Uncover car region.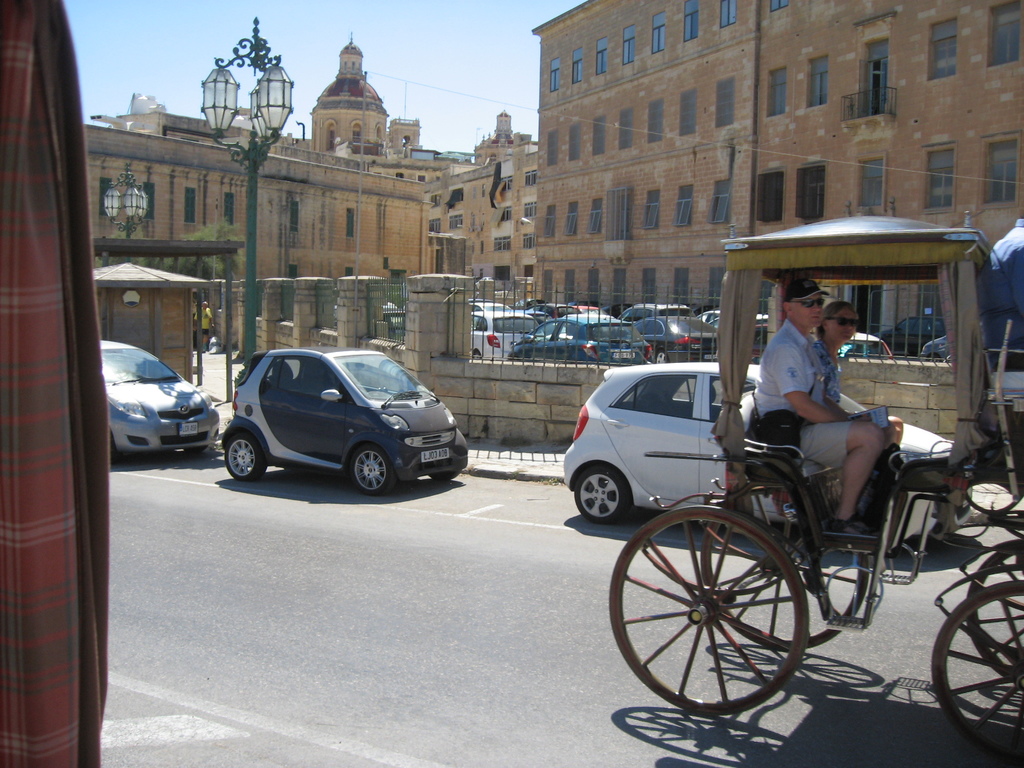
Uncovered: (838,332,890,360).
